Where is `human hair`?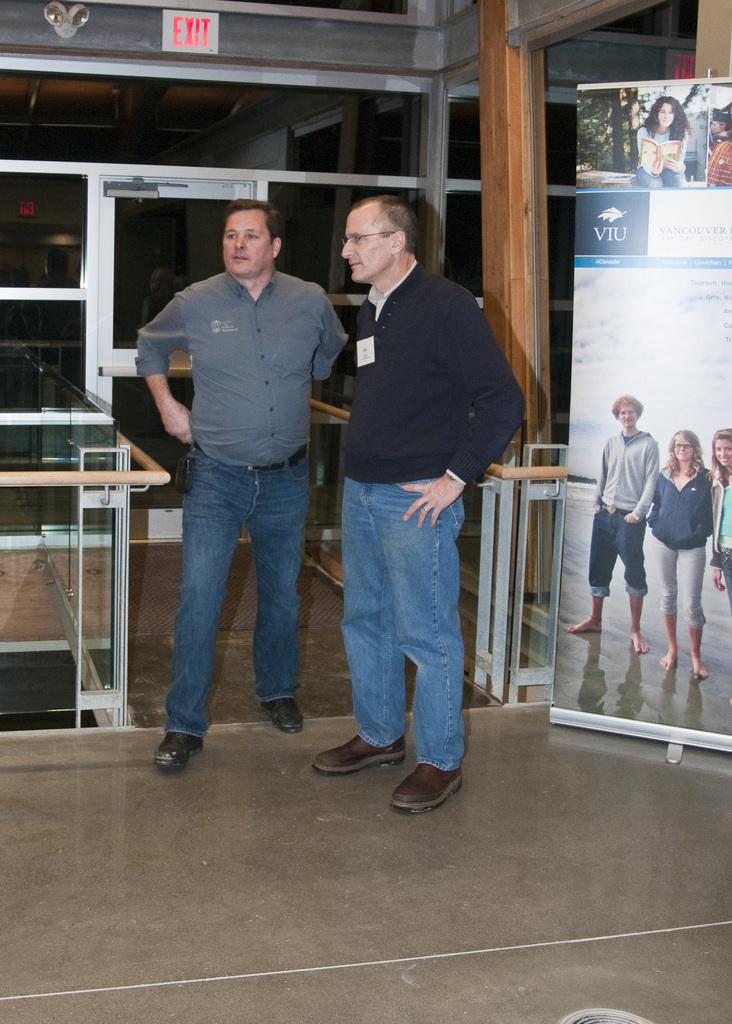
<box>340,191,425,260</box>.
